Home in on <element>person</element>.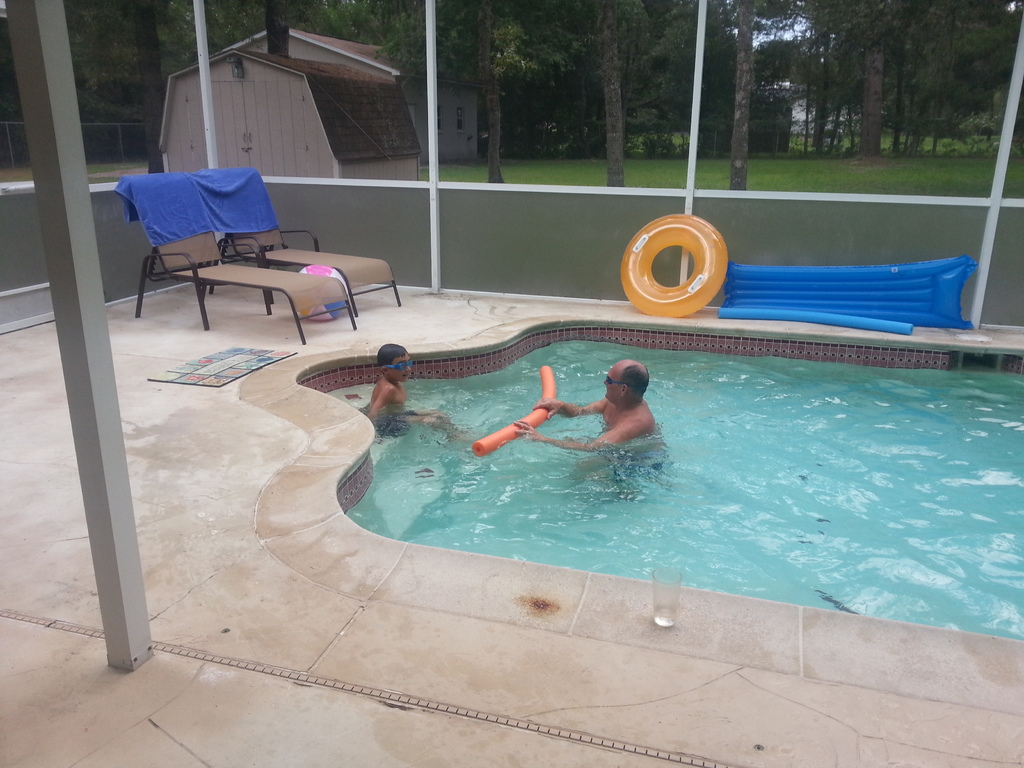
Homed in at x1=352, y1=342, x2=424, y2=444.
